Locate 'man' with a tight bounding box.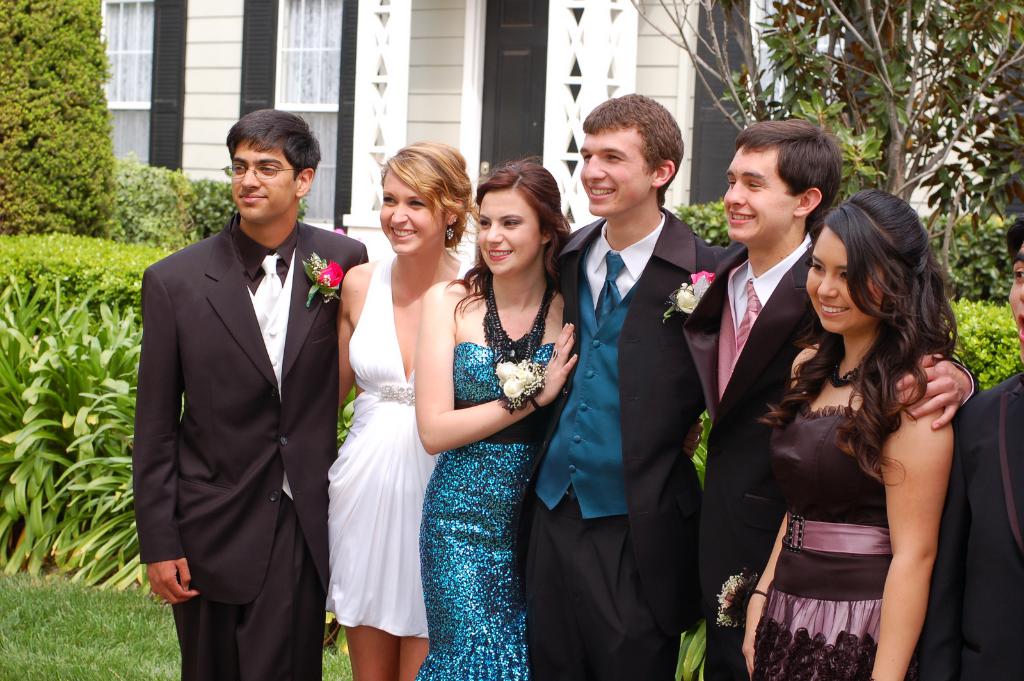
x1=913 y1=220 x2=1023 y2=680.
